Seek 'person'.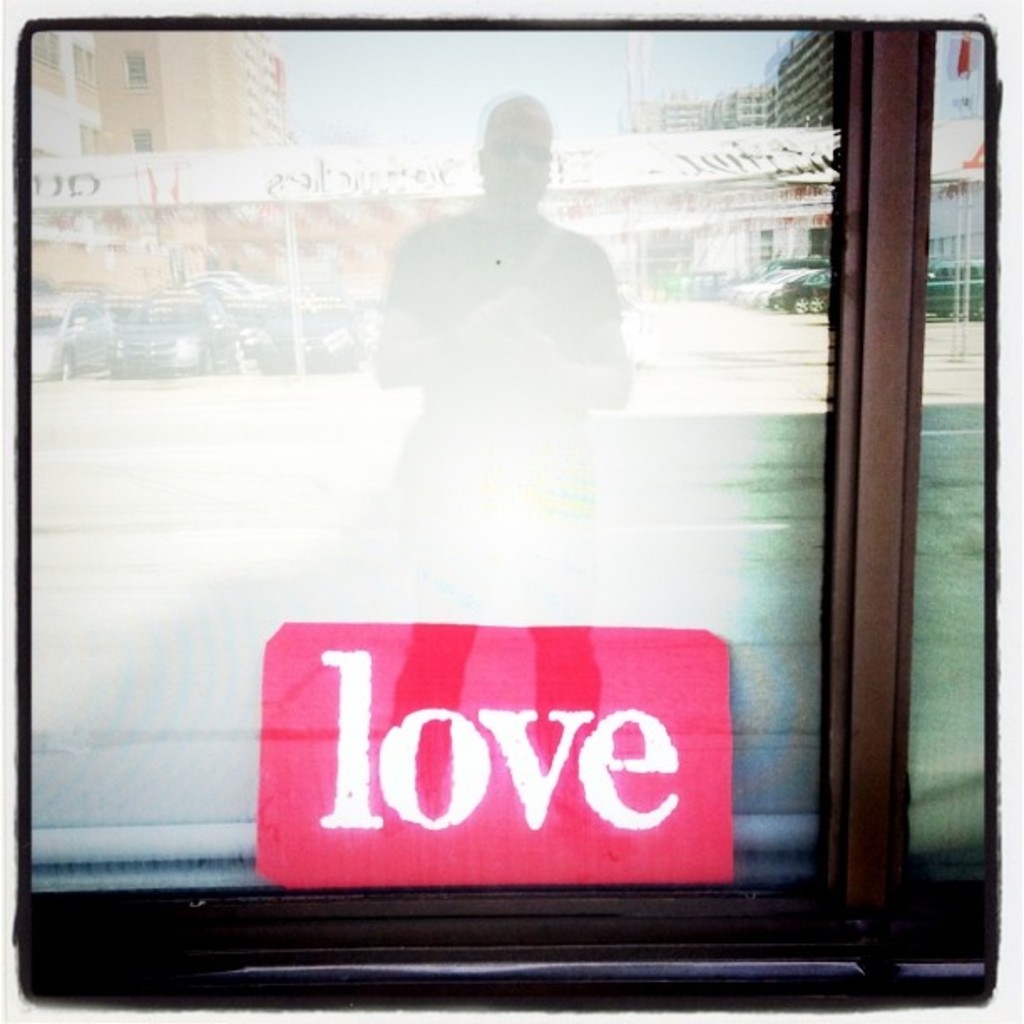
box=[363, 120, 709, 740].
